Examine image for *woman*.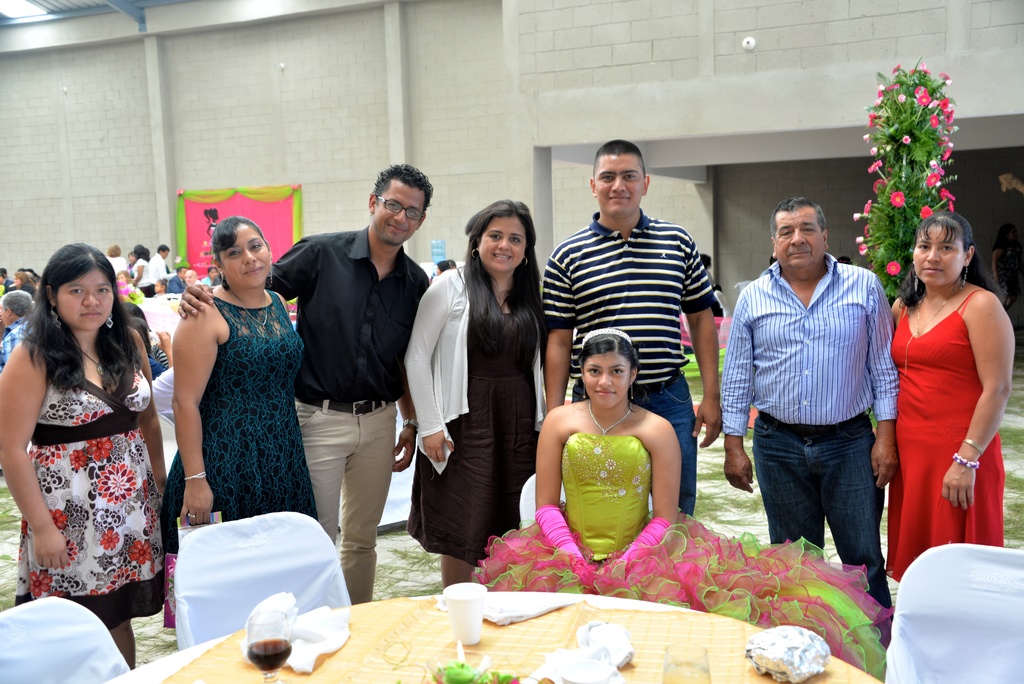
Examination result: pyautogui.locateOnScreen(885, 211, 1016, 587).
